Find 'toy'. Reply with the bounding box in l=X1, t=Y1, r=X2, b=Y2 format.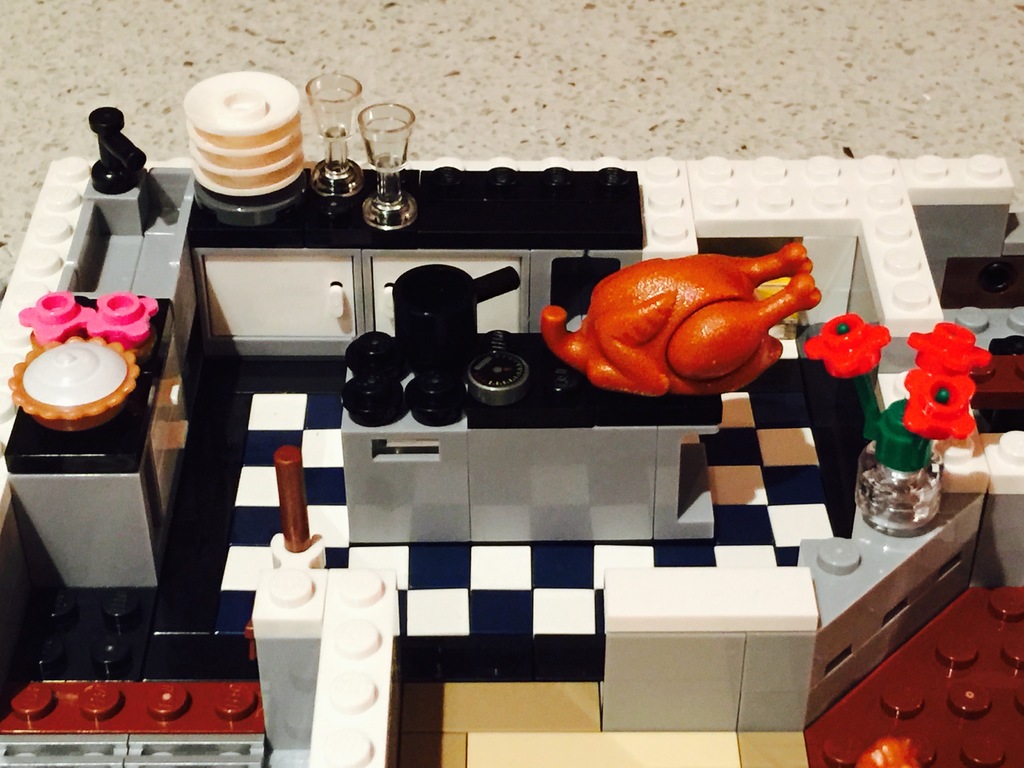
l=911, t=318, r=996, b=385.
